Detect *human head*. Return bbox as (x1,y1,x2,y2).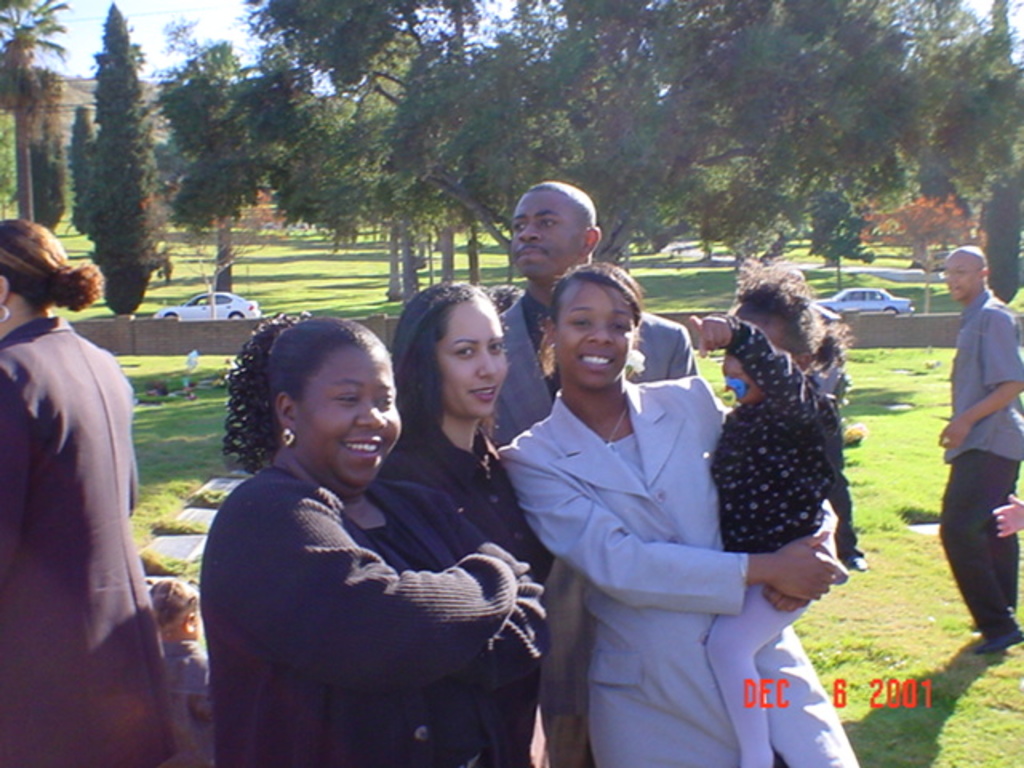
(390,280,515,427).
